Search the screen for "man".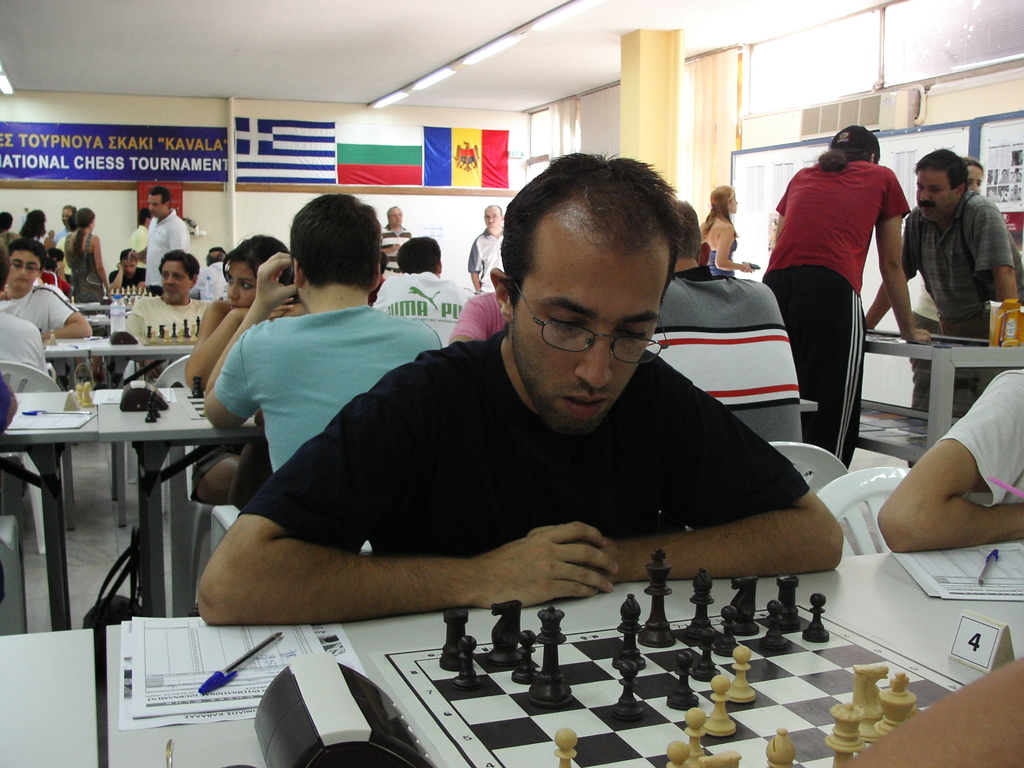
Found at rect(195, 188, 849, 673).
